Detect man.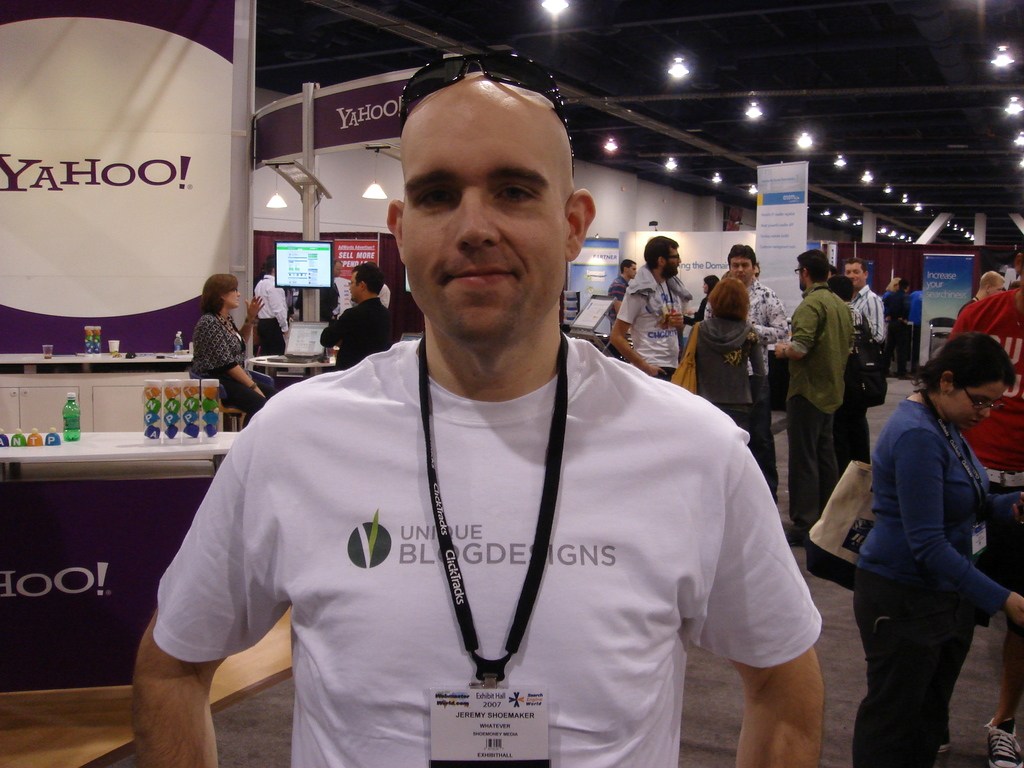
Detected at 611/237/701/383.
